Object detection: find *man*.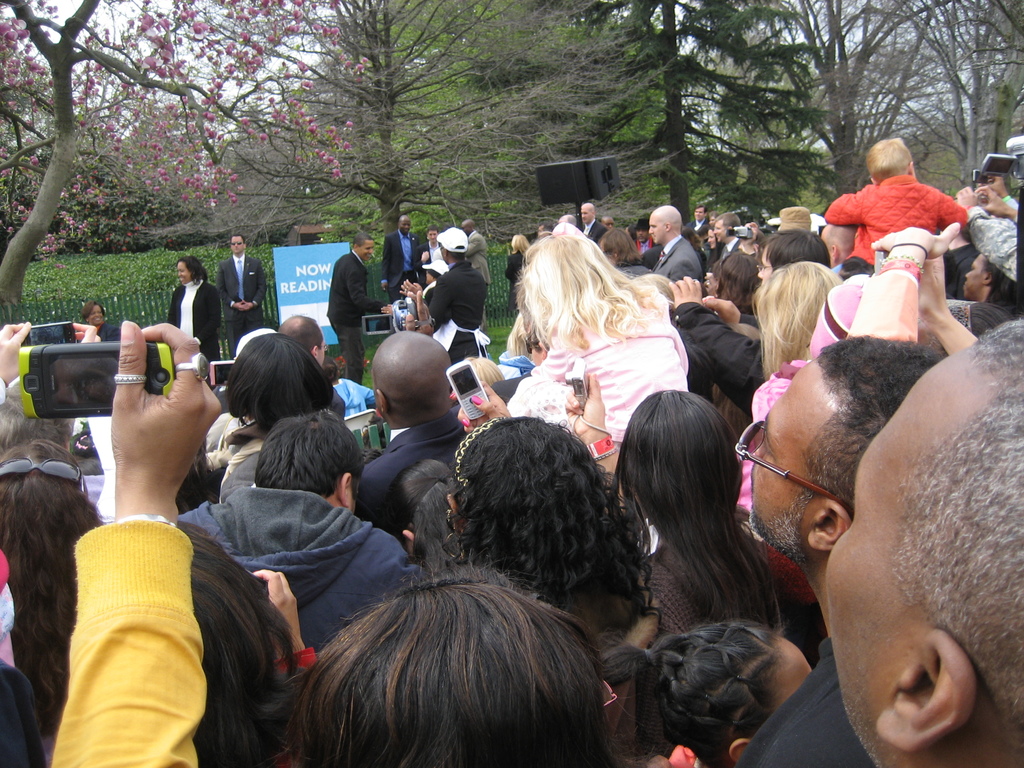
356 330 467 543.
